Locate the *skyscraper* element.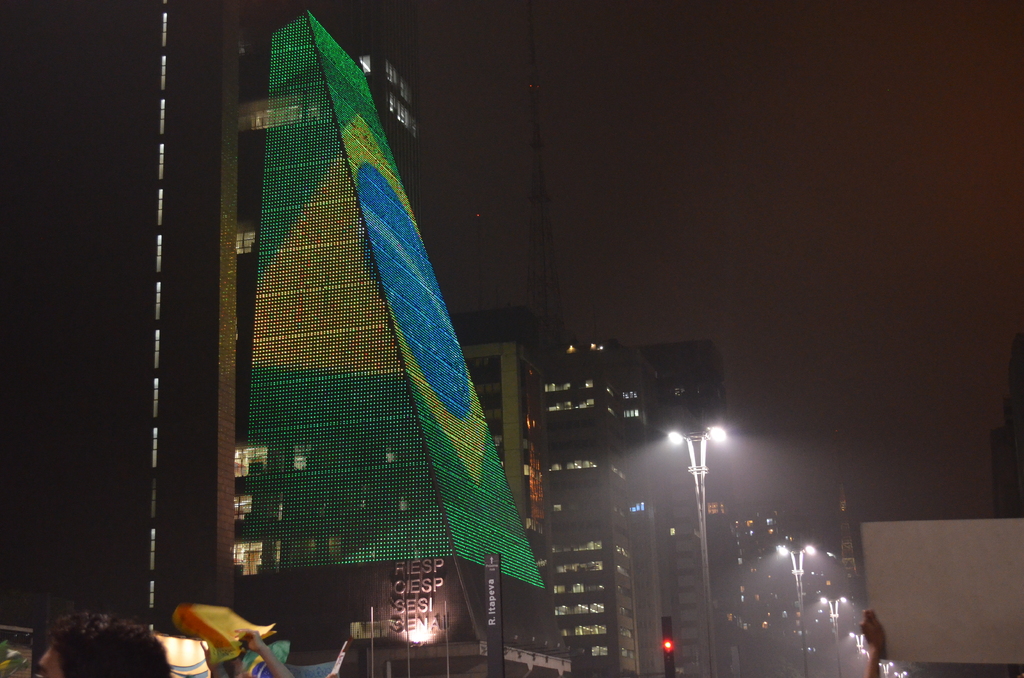
Element bbox: <region>187, 0, 520, 675</region>.
